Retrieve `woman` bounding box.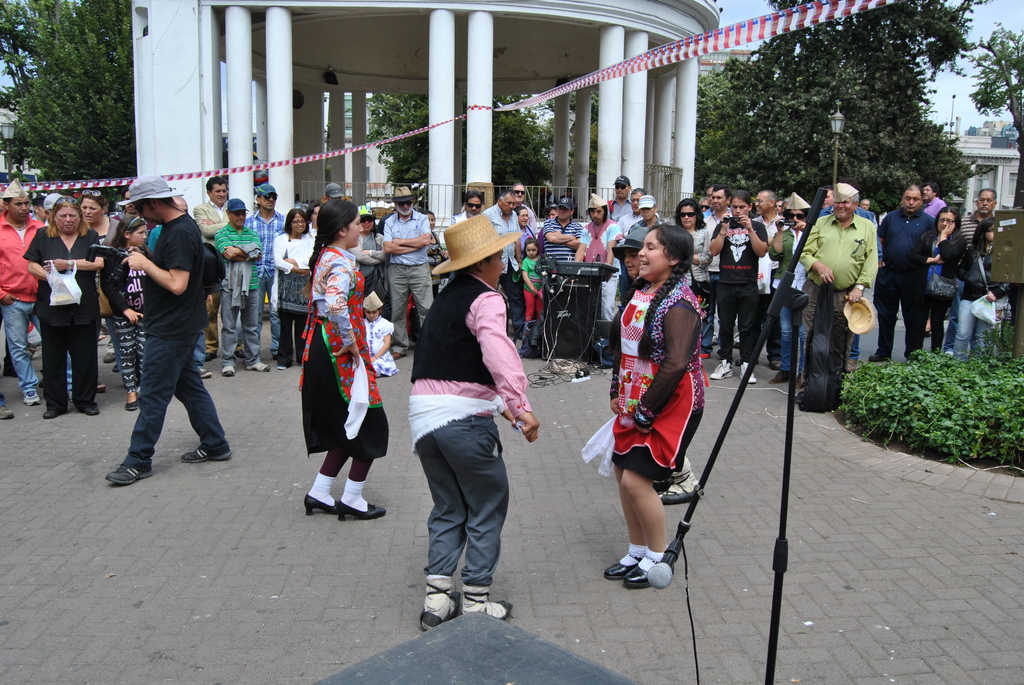
Bounding box: 668,197,721,362.
